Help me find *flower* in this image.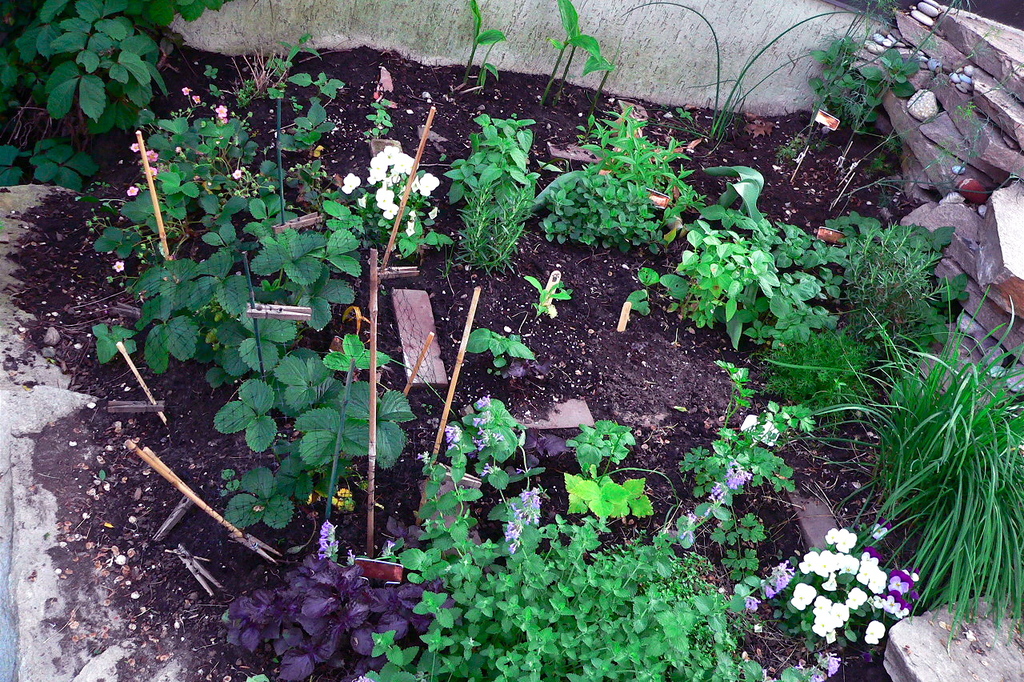
Found it: (478,394,492,406).
